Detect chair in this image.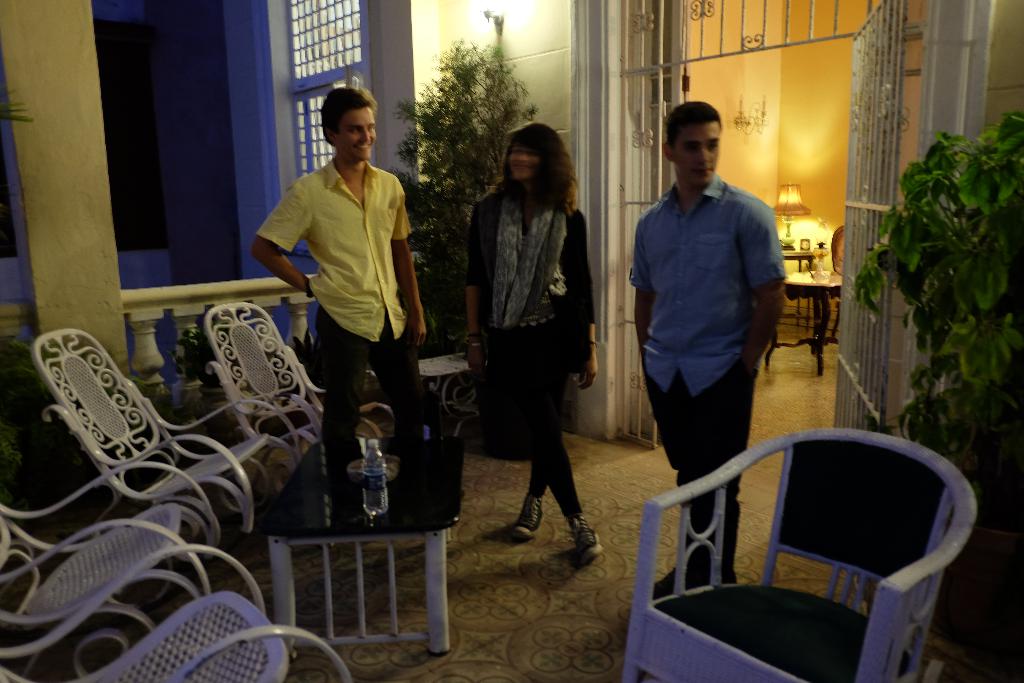
Detection: select_region(203, 300, 401, 477).
